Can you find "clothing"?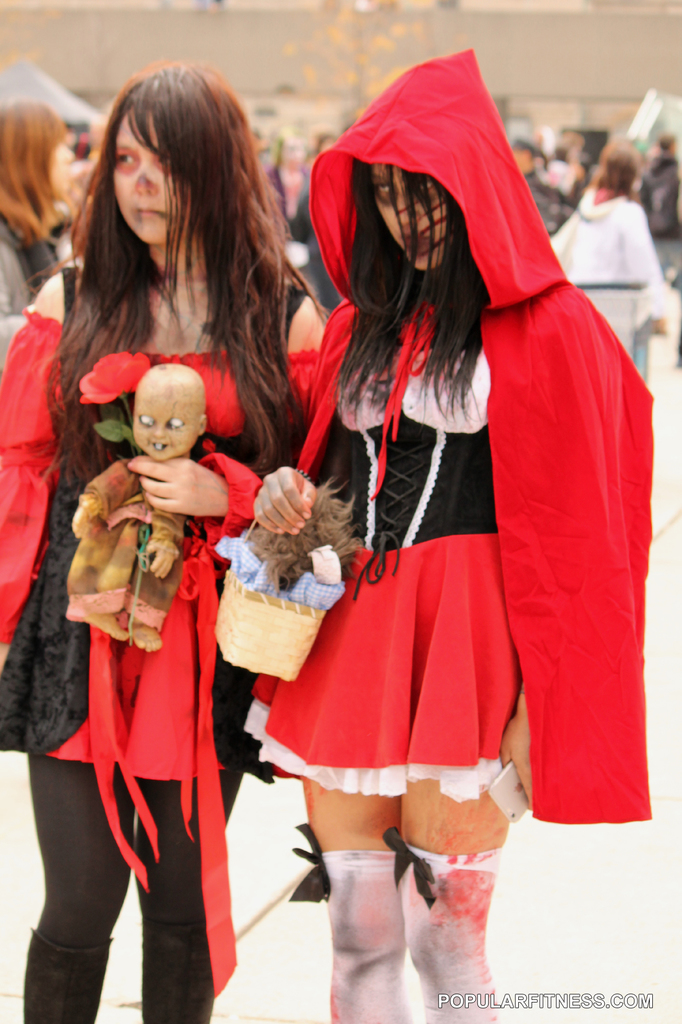
Yes, bounding box: 0:204:64:316.
